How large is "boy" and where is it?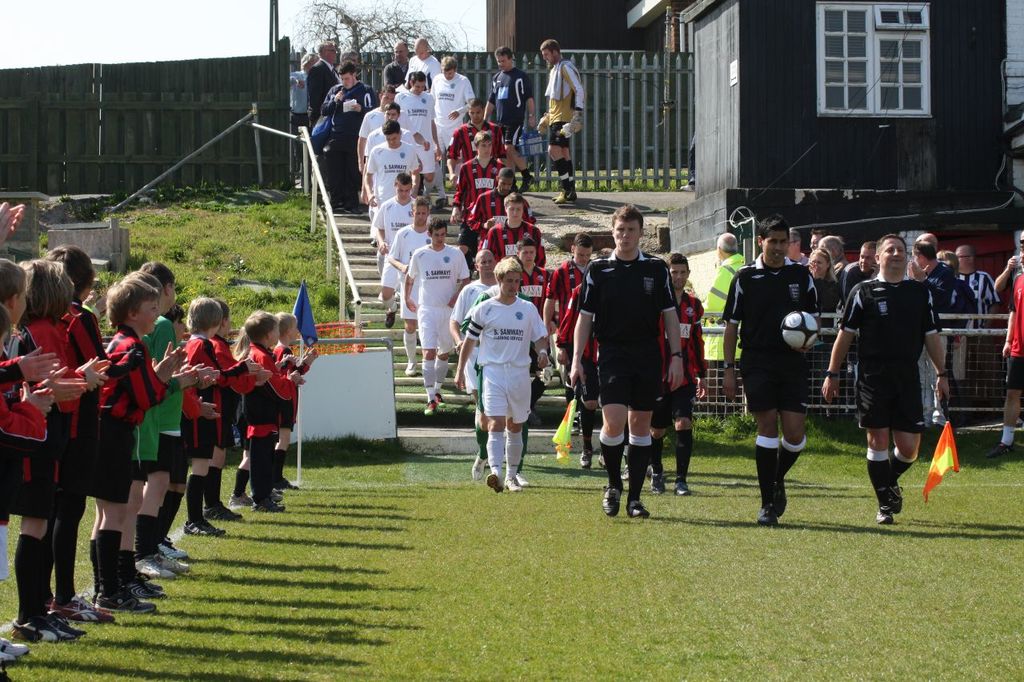
Bounding box: [570,204,689,519].
